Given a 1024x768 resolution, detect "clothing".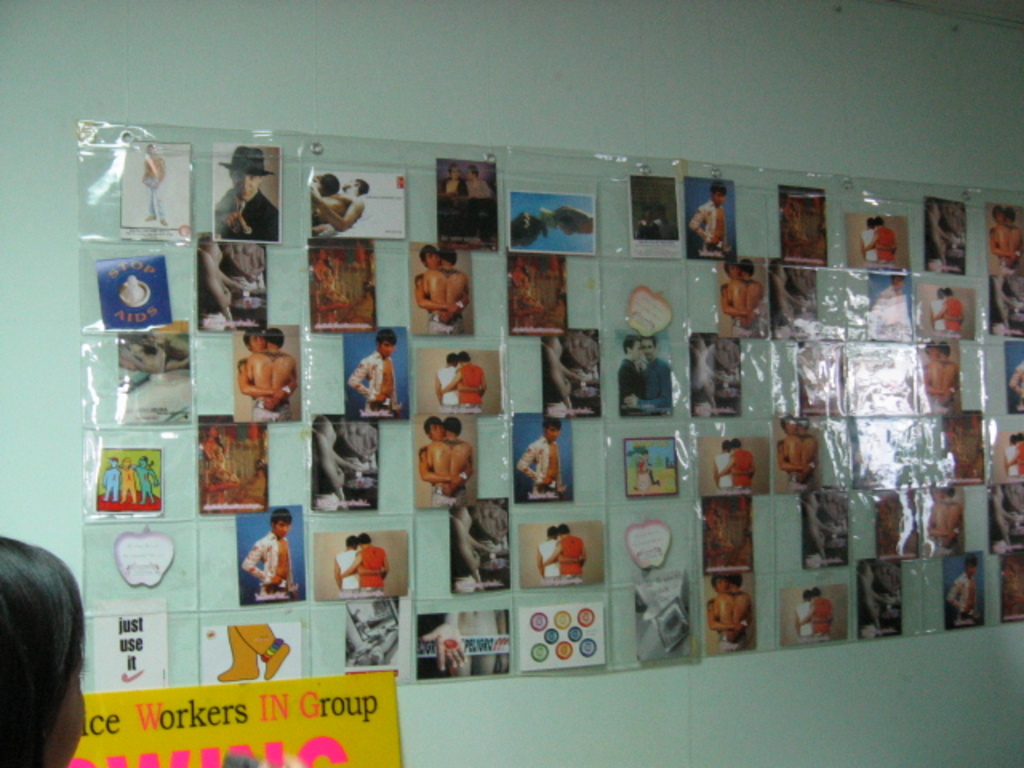
box(869, 229, 899, 261).
